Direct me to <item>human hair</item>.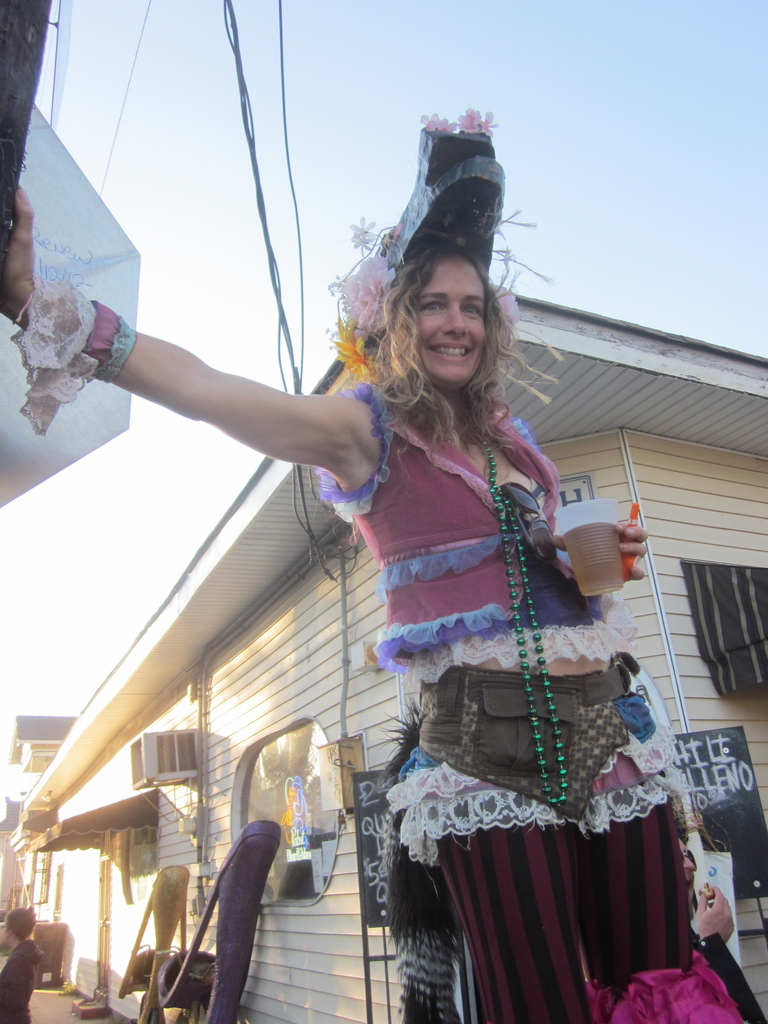
Direction: rect(10, 909, 38, 939).
